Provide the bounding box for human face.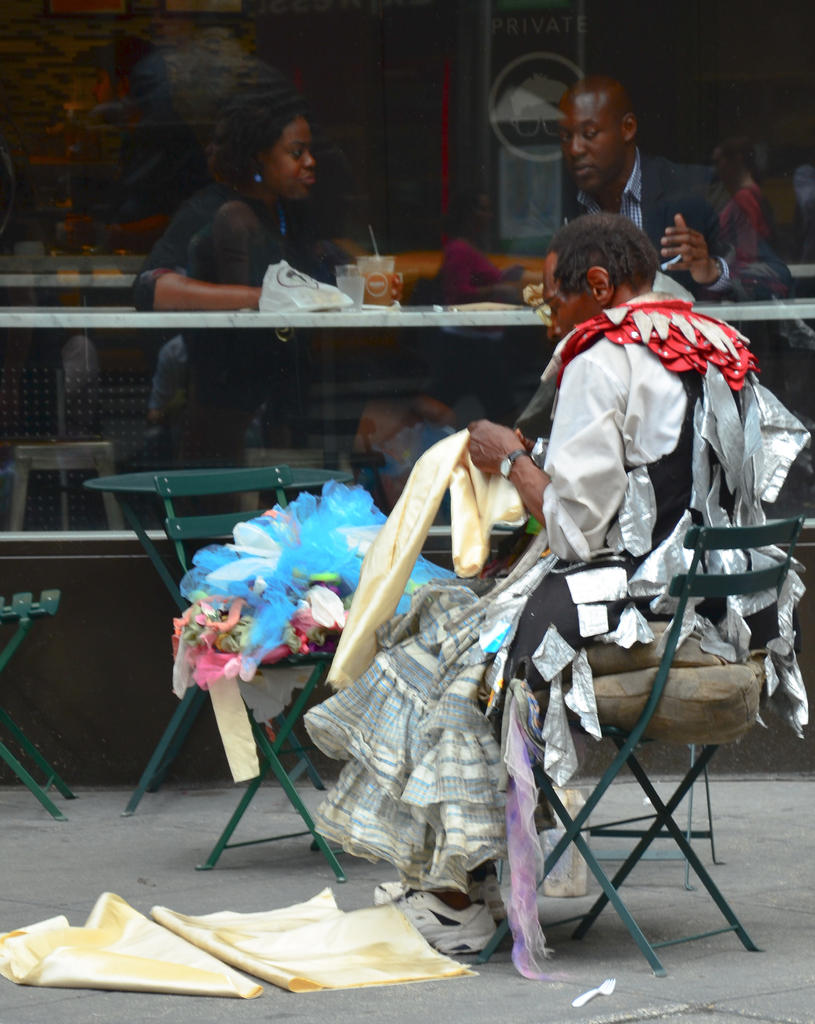
[x1=551, y1=93, x2=622, y2=186].
